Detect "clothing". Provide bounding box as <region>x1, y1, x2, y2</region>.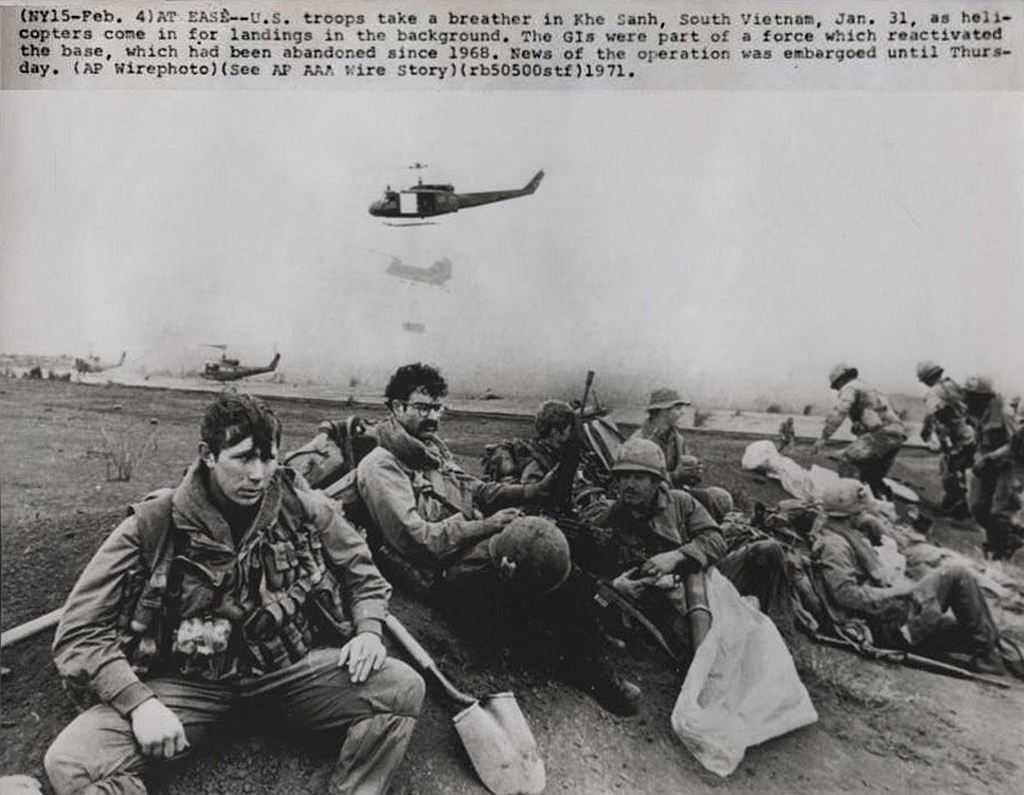
<region>519, 441, 574, 507</region>.
